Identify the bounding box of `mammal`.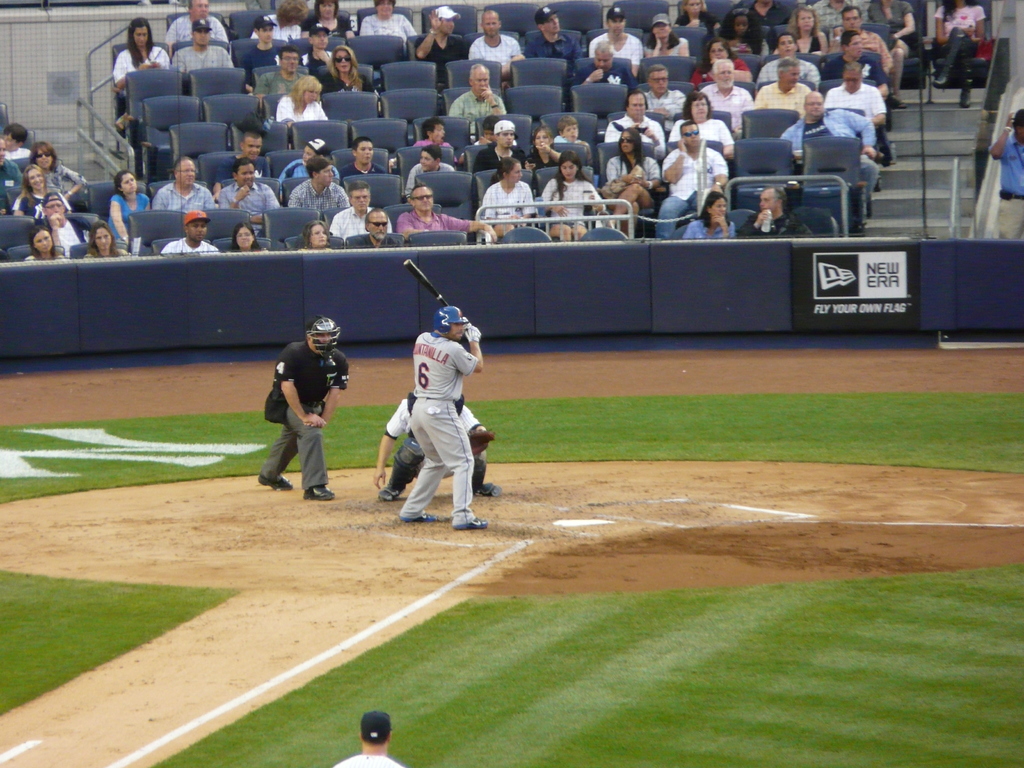
934:0:987:104.
